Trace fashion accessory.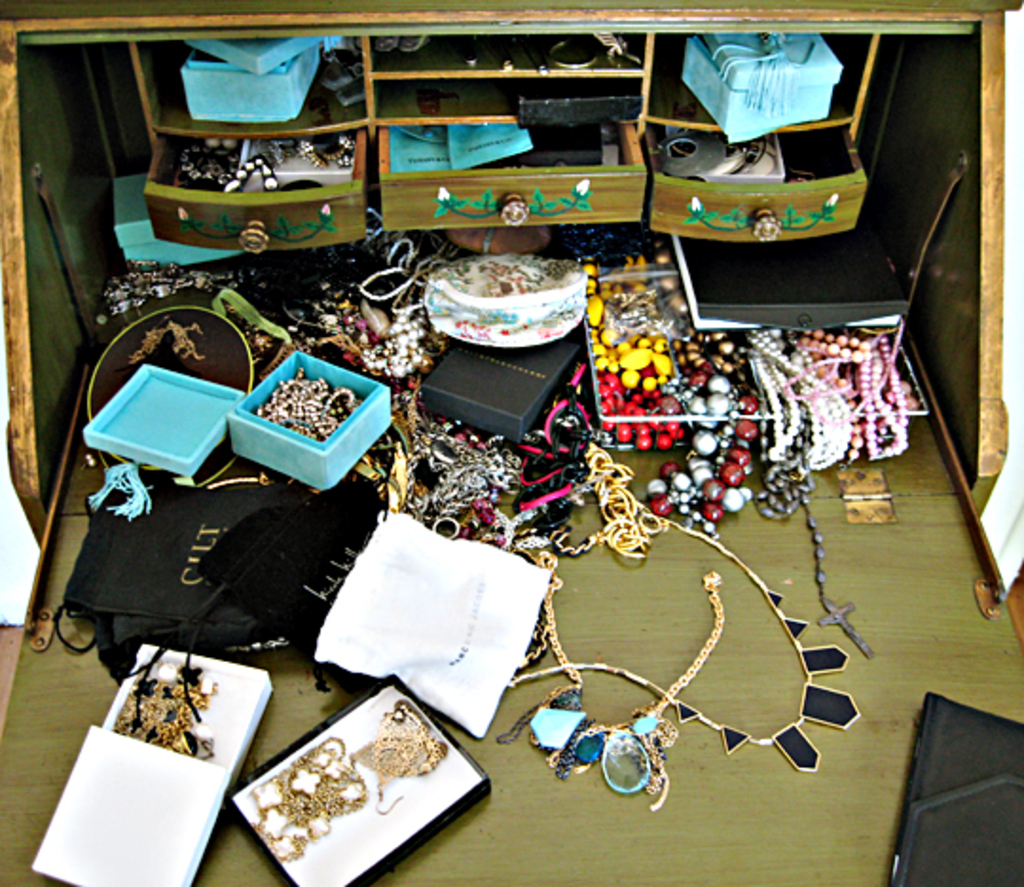
Traced to pyautogui.locateOnScreen(349, 697, 453, 823).
